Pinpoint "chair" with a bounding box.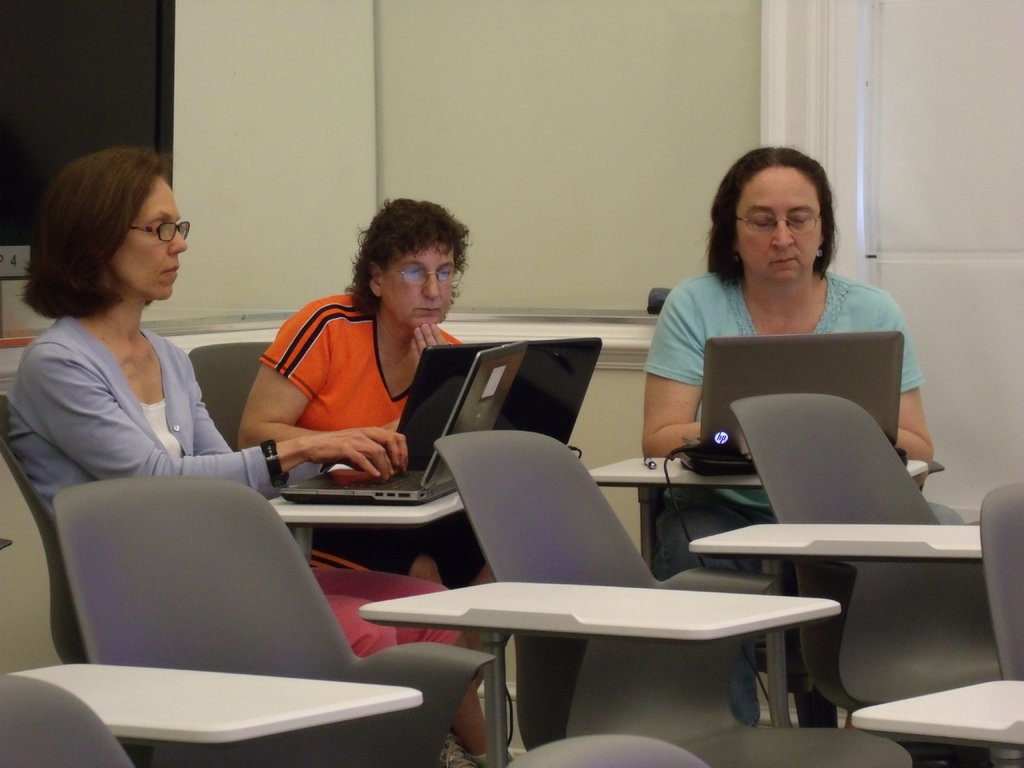
(left=850, top=481, right=1023, bottom=767).
